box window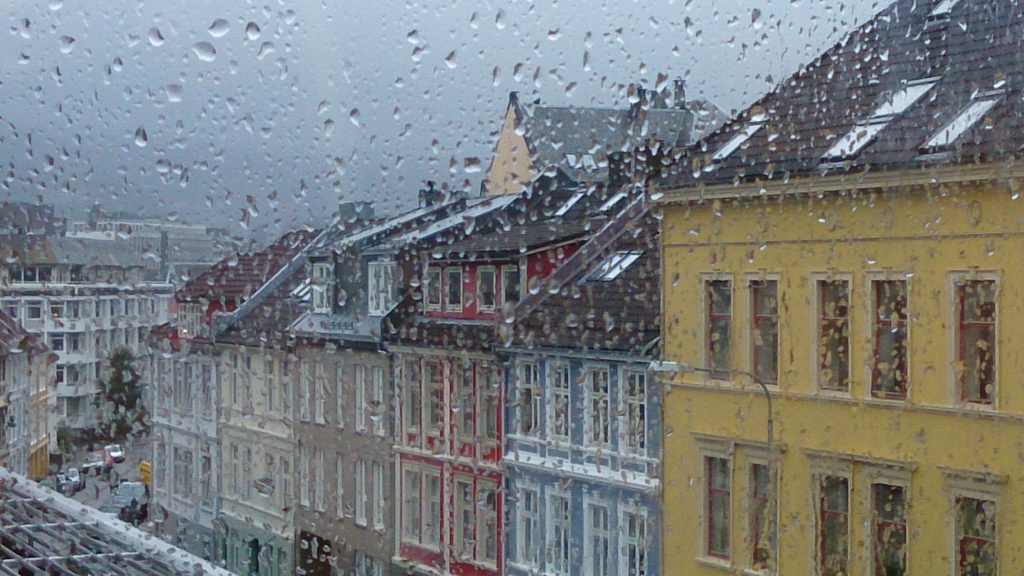
bbox=(706, 118, 767, 169)
